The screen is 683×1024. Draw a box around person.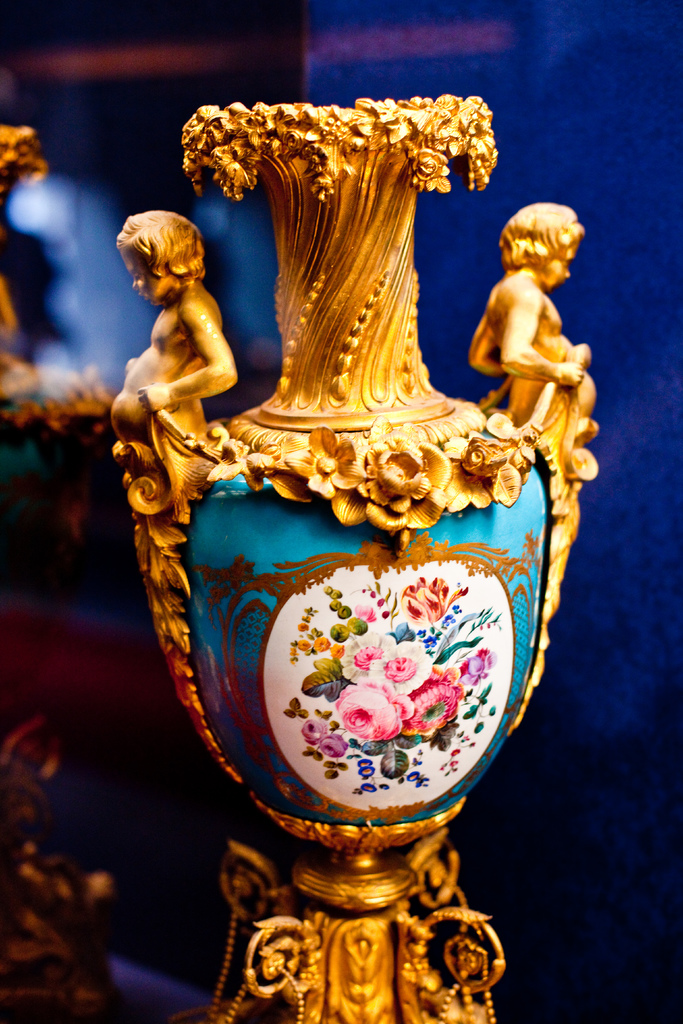
crop(110, 209, 239, 489).
